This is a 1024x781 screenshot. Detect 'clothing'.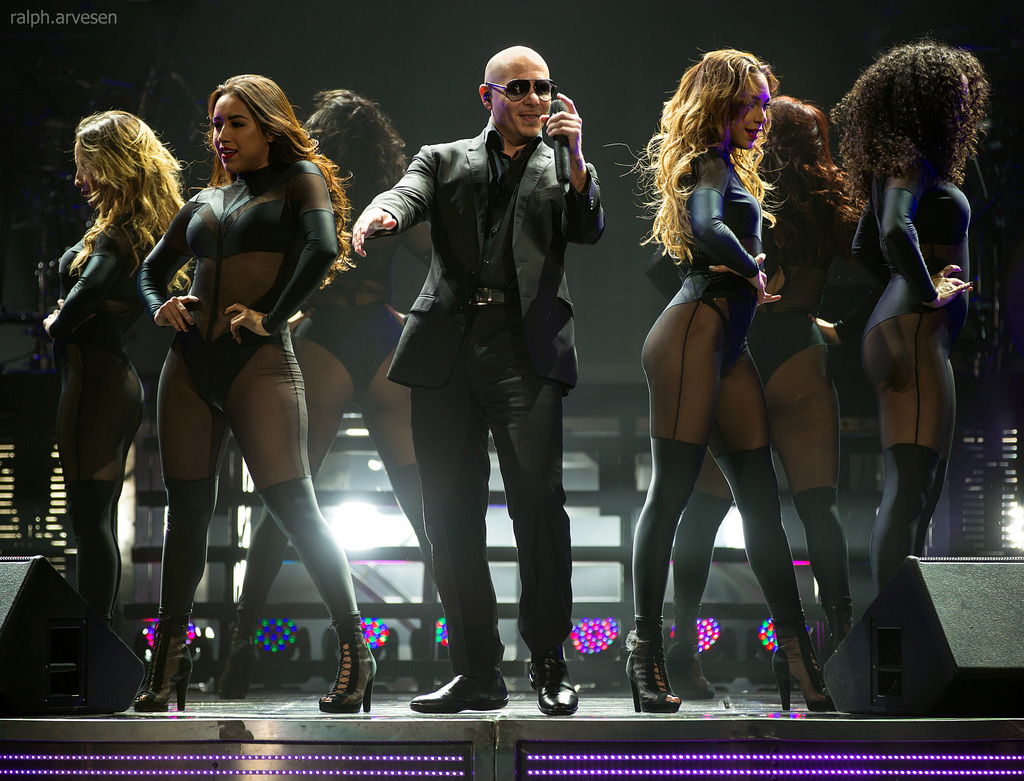
745, 176, 856, 635.
